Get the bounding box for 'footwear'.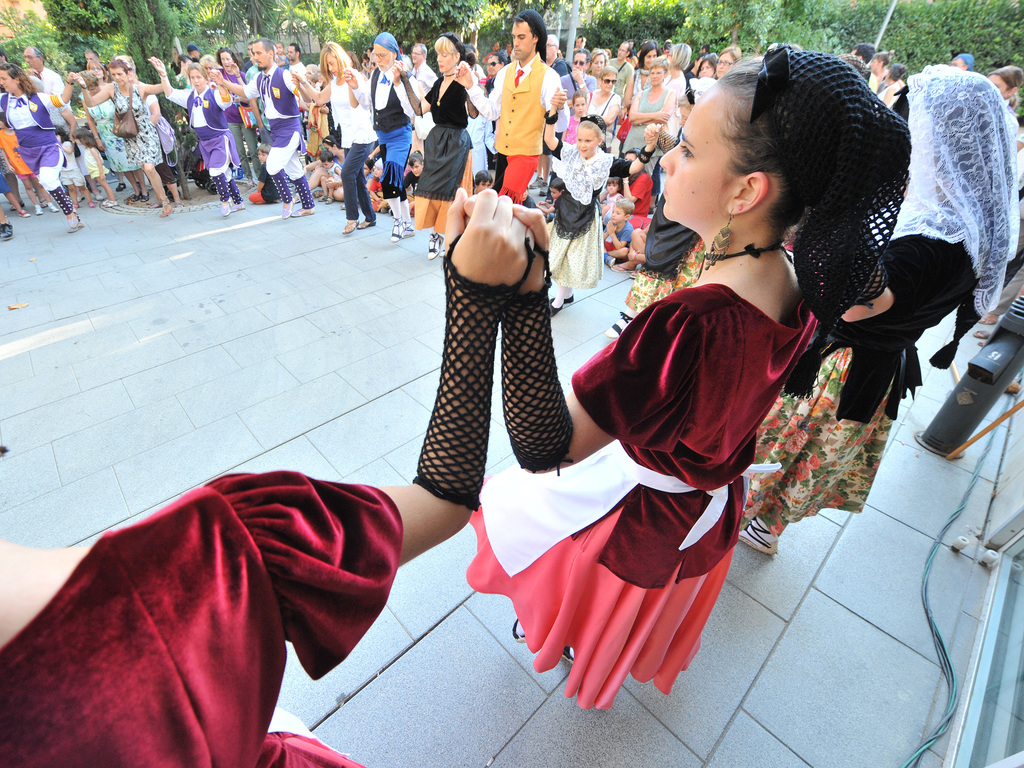
{"left": 129, "top": 192, "right": 139, "bottom": 202}.
